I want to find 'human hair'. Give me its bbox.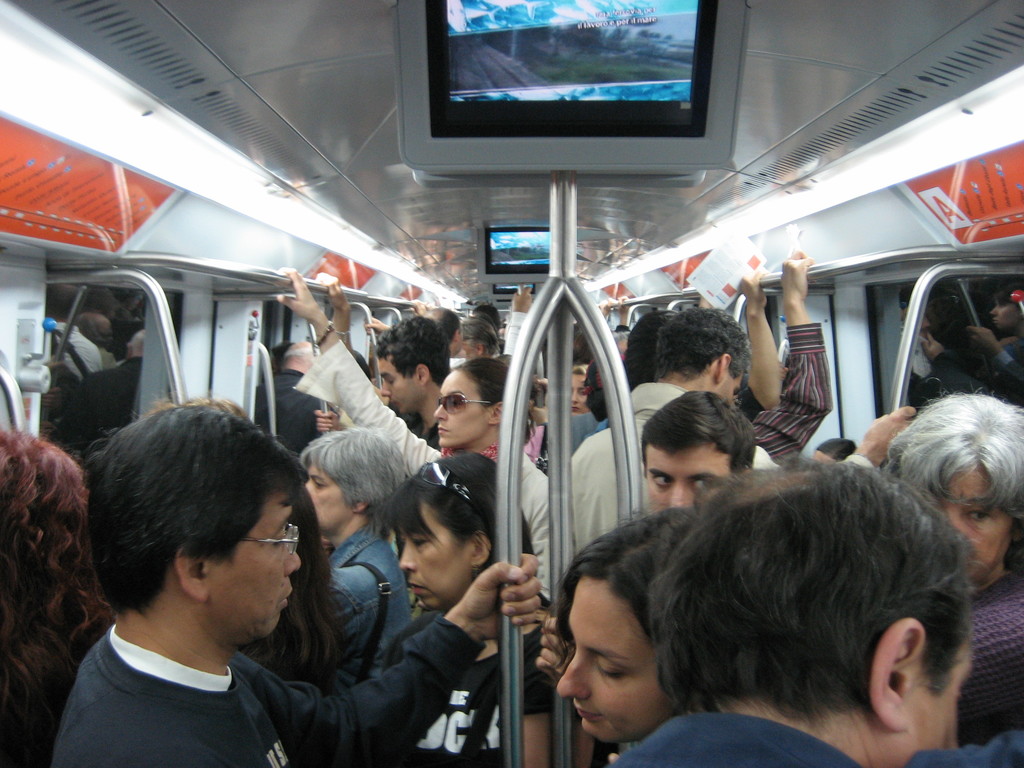
{"left": 448, "top": 352, "right": 515, "bottom": 407}.
